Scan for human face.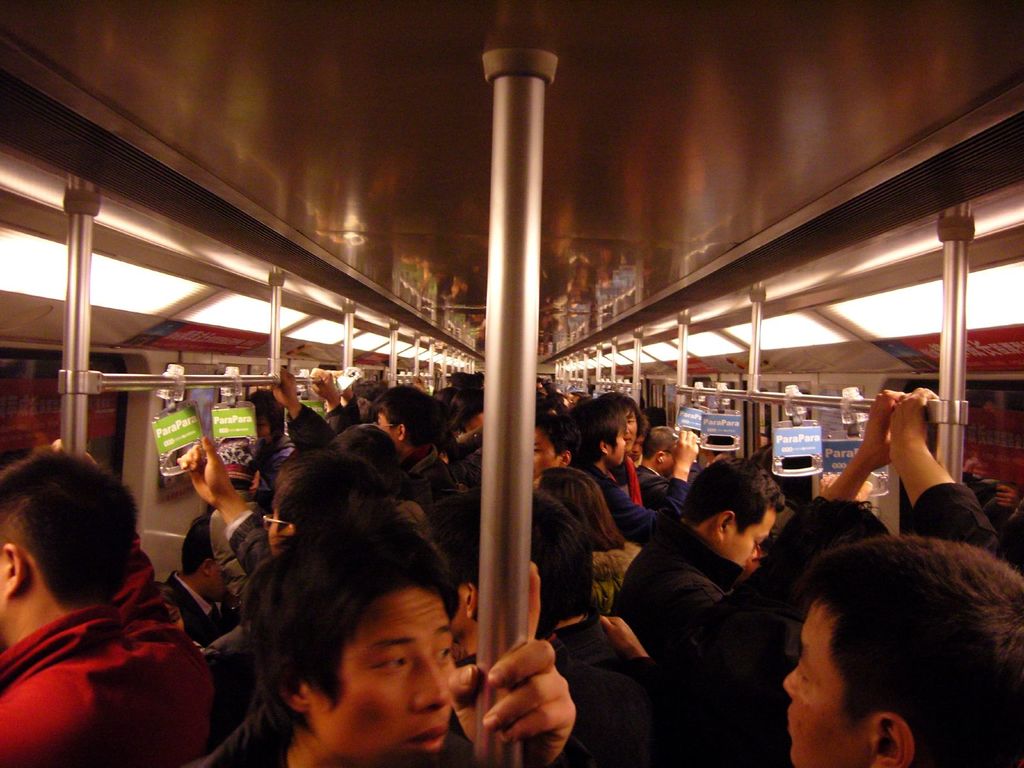
Scan result: 307, 586, 459, 767.
